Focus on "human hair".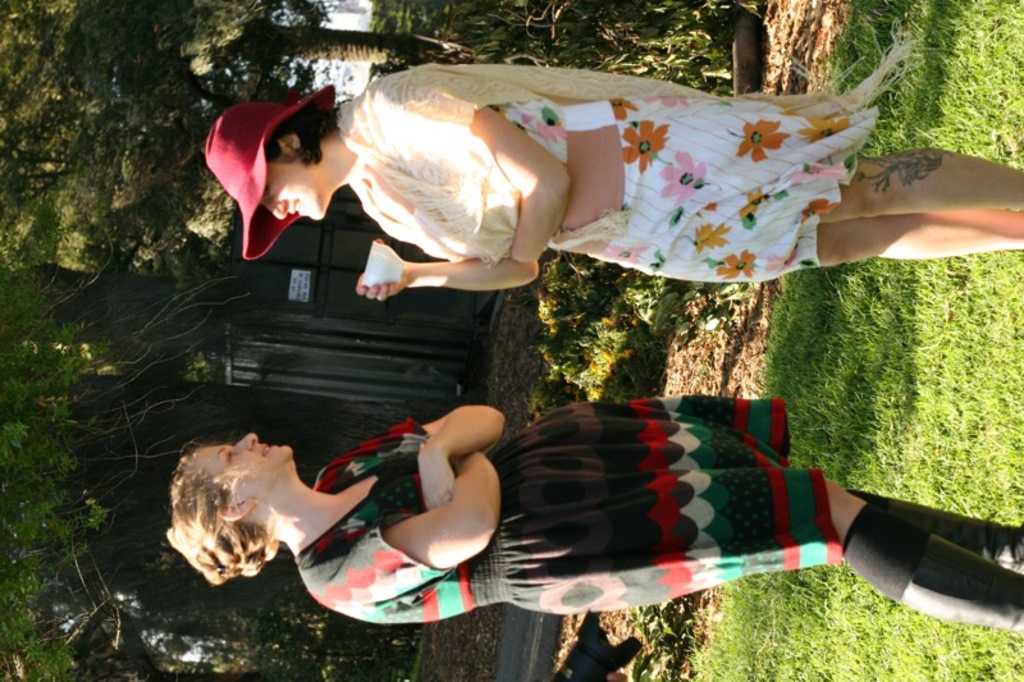
Focused at 266, 104, 337, 169.
